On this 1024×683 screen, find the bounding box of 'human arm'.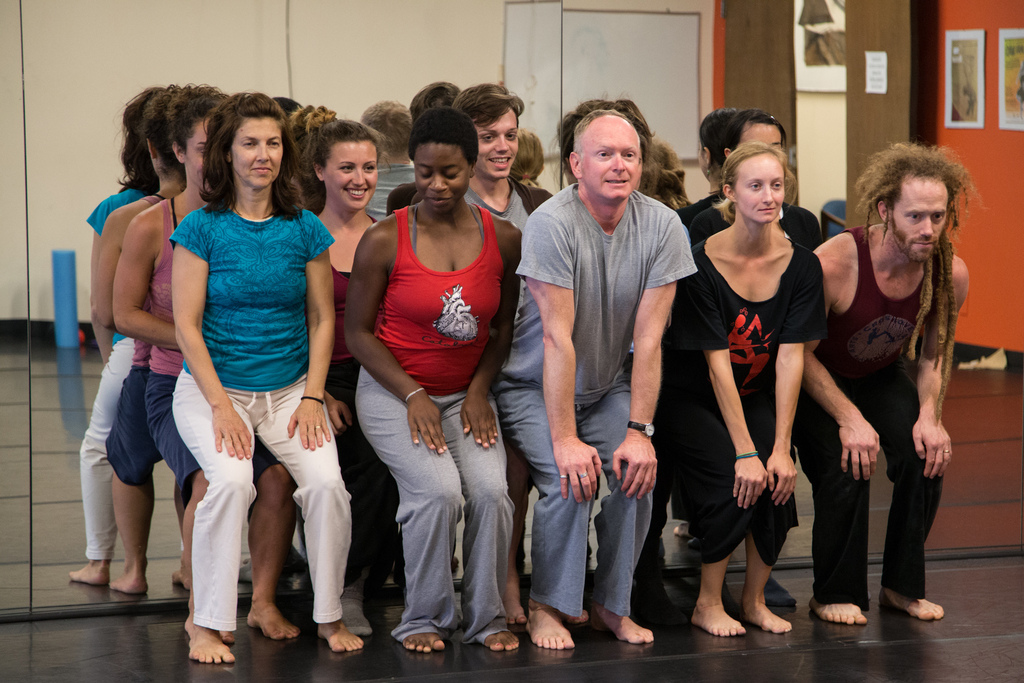
Bounding box: <region>523, 210, 601, 502</region>.
